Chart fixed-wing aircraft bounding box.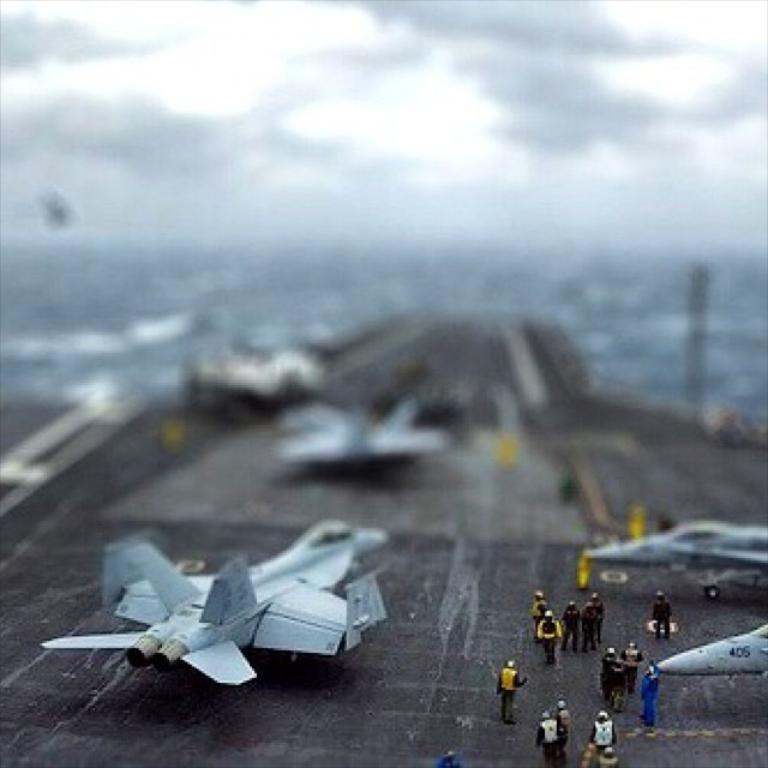
Charted: <region>654, 625, 767, 678</region>.
